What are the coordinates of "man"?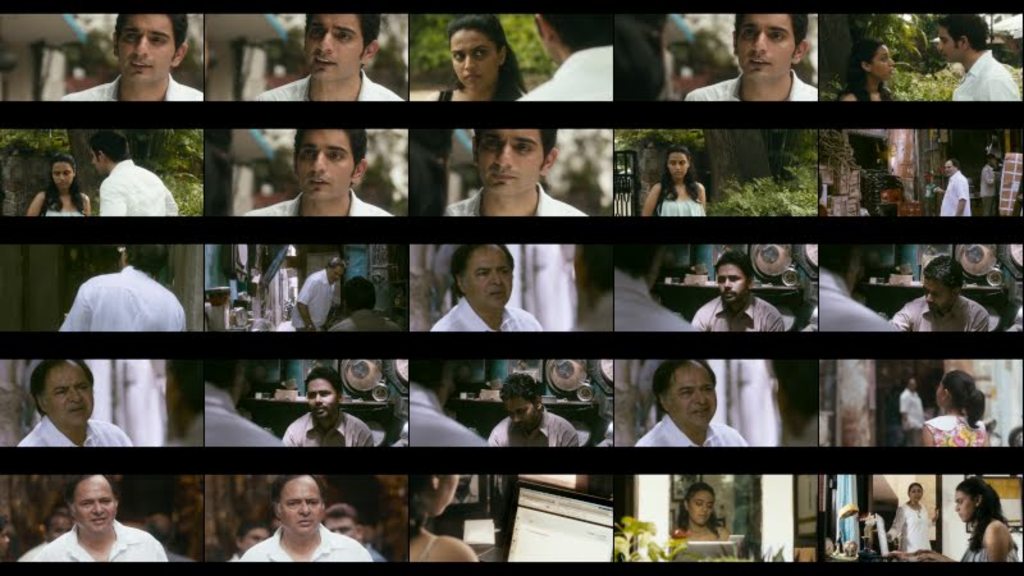
x1=205, y1=356, x2=284, y2=444.
